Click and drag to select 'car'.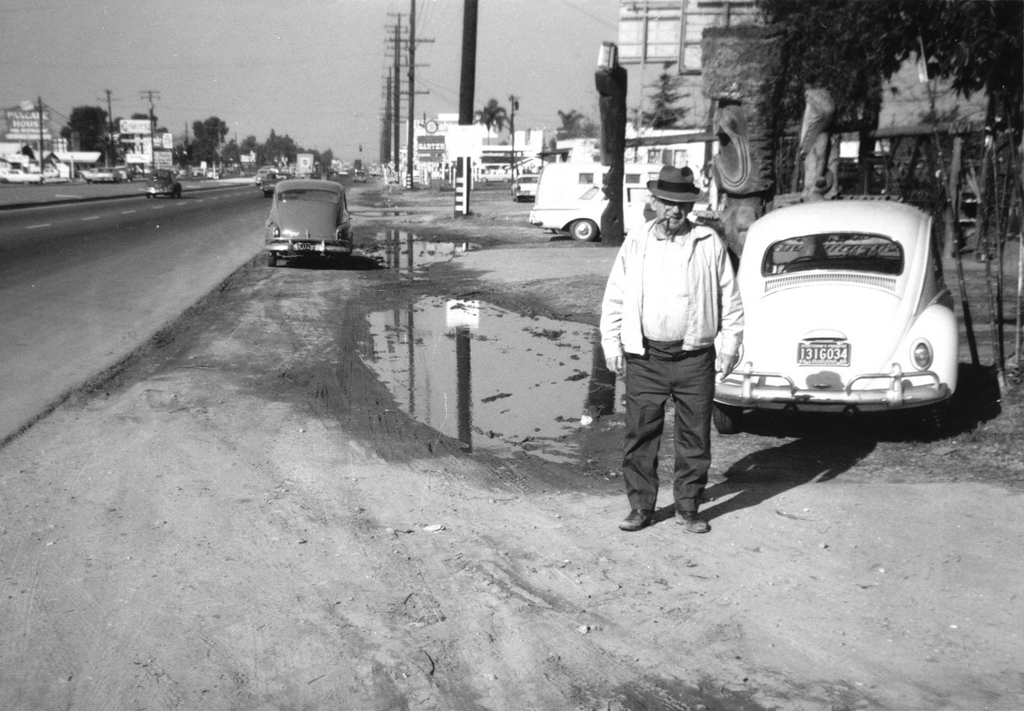
Selection: box(91, 166, 121, 180).
